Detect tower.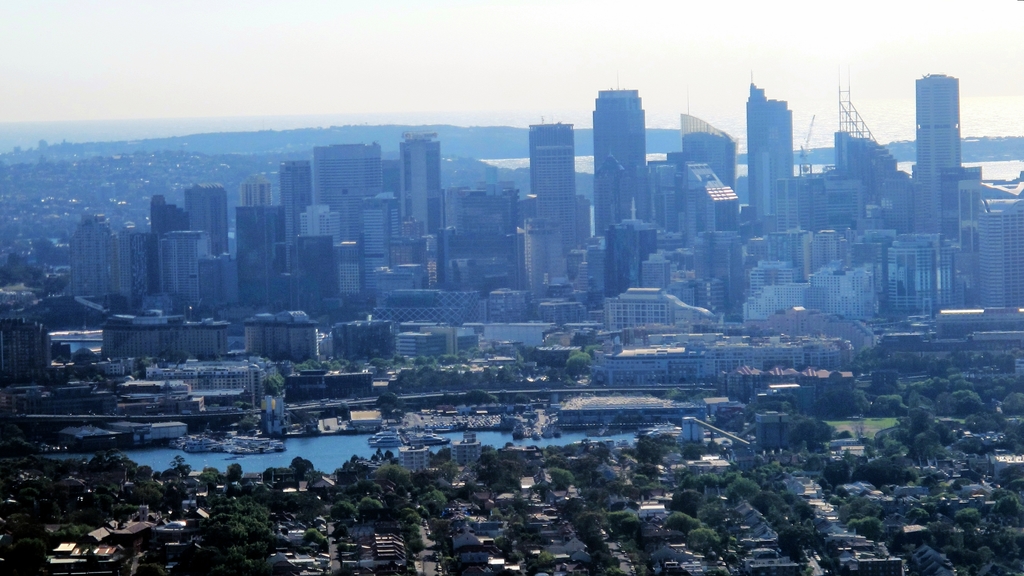
Detected at bbox=[527, 122, 575, 192].
